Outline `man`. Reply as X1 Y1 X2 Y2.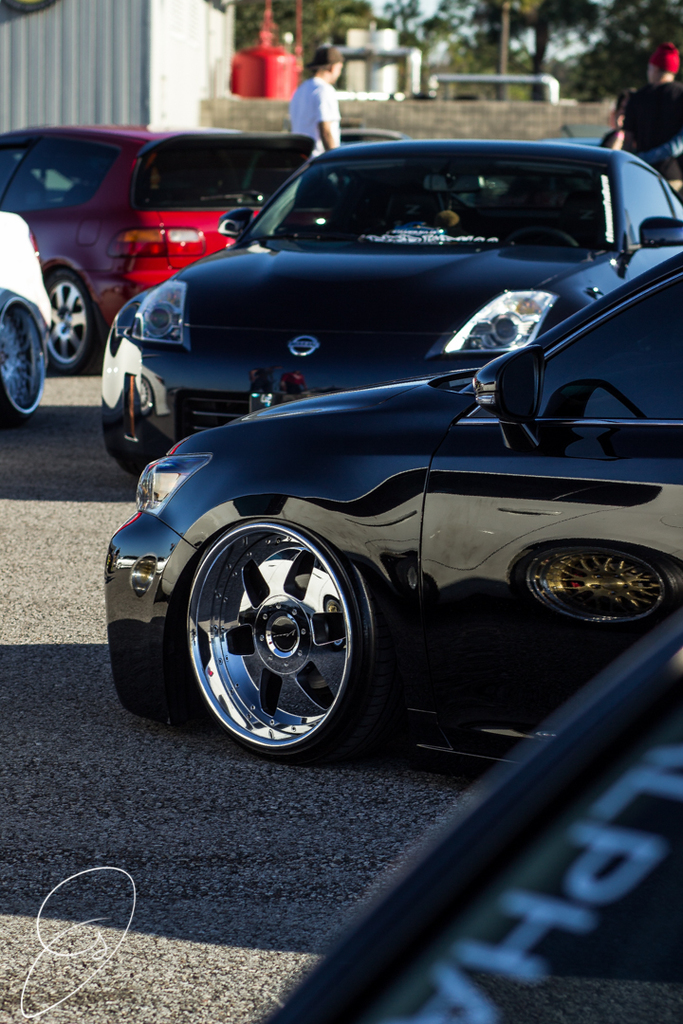
620 37 682 190.
